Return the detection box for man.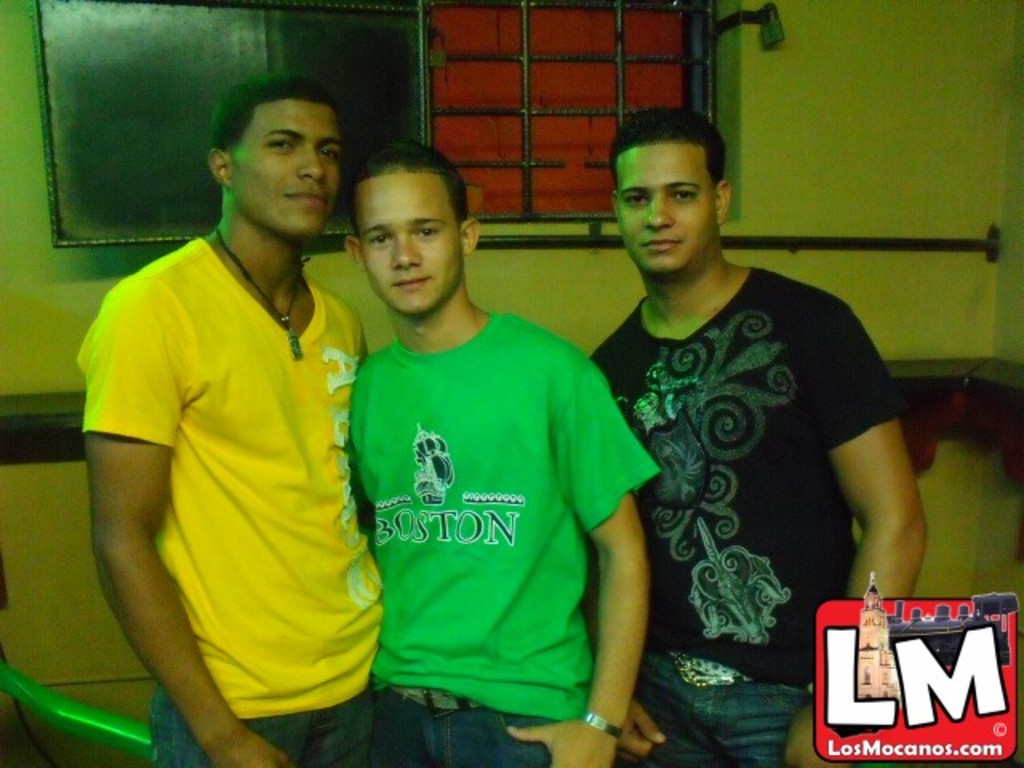
x1=350 y1=138 x2=664 y2=766.
